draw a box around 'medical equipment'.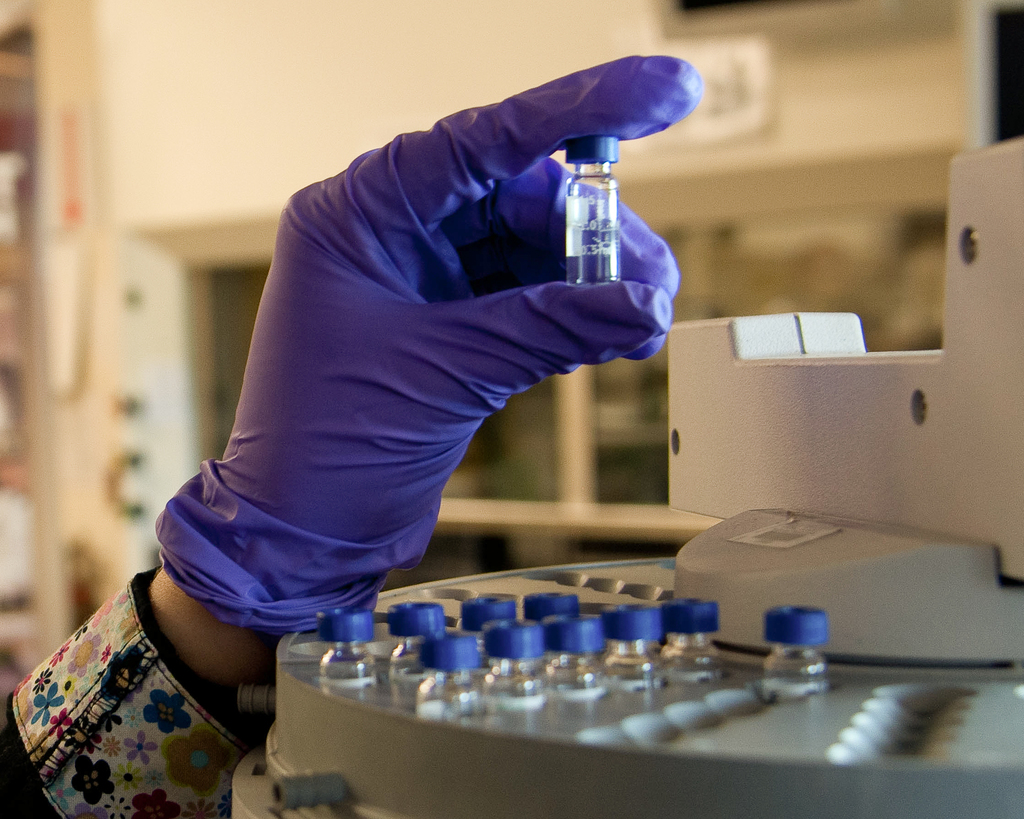
[323, 608, 374, 669].
